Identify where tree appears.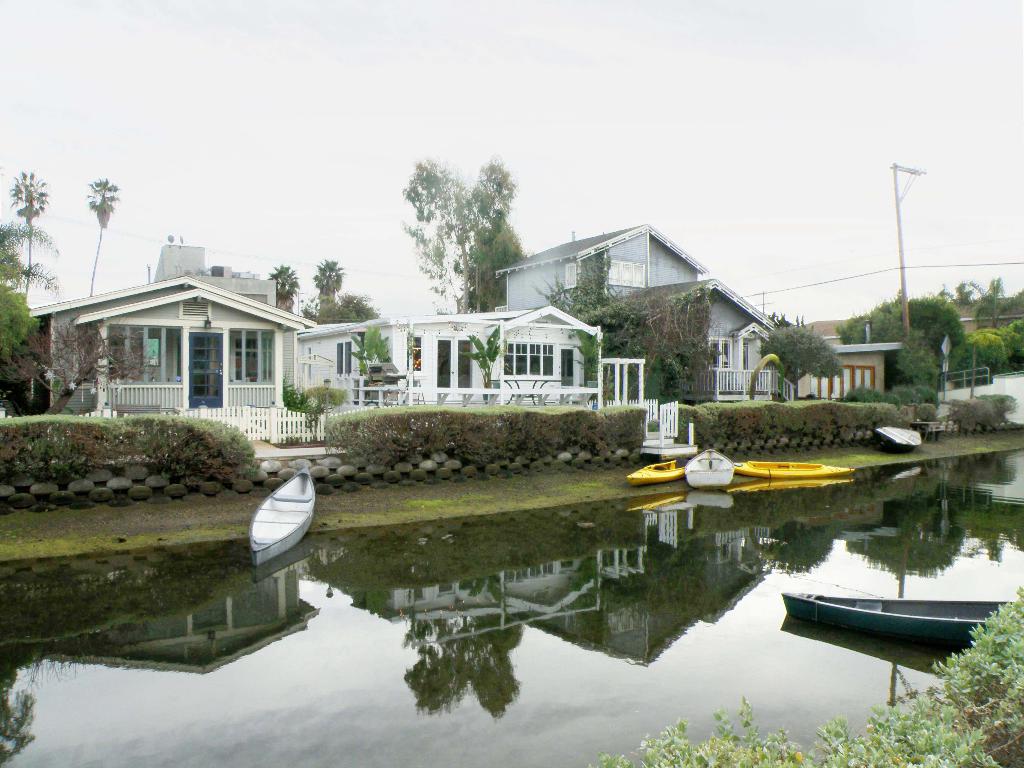
Appears at {"x1": 754, "y1": 323, "x2": 844, "y2": 397}.
